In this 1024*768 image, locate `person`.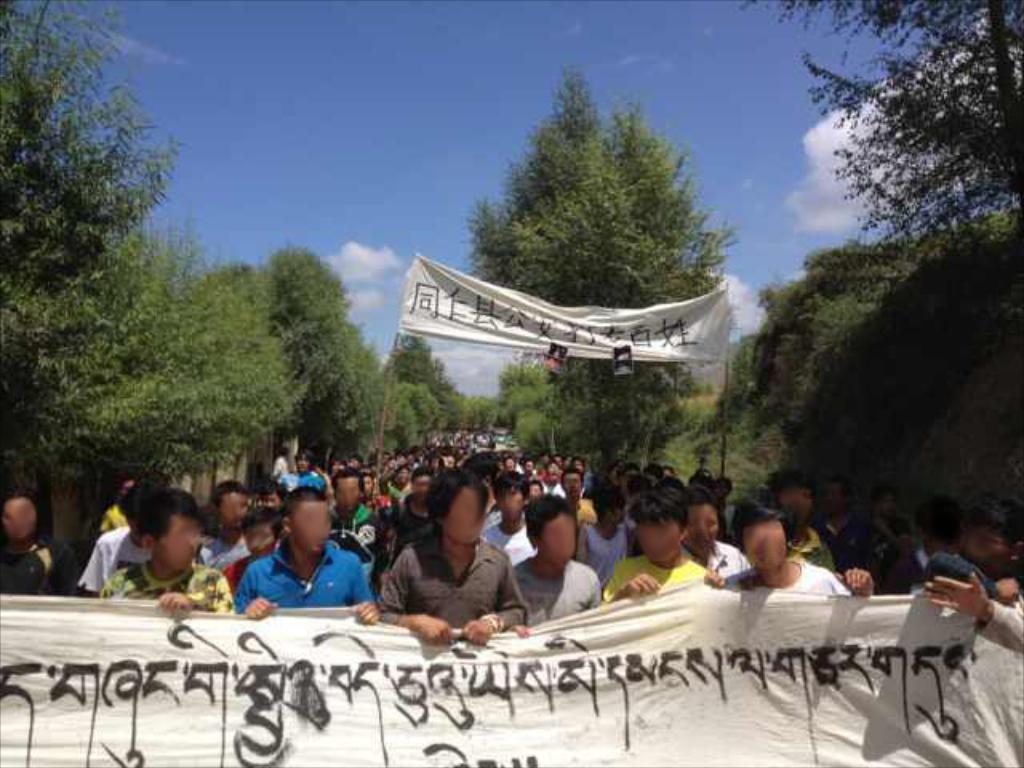
Bounding box: [235,483,378,627].
